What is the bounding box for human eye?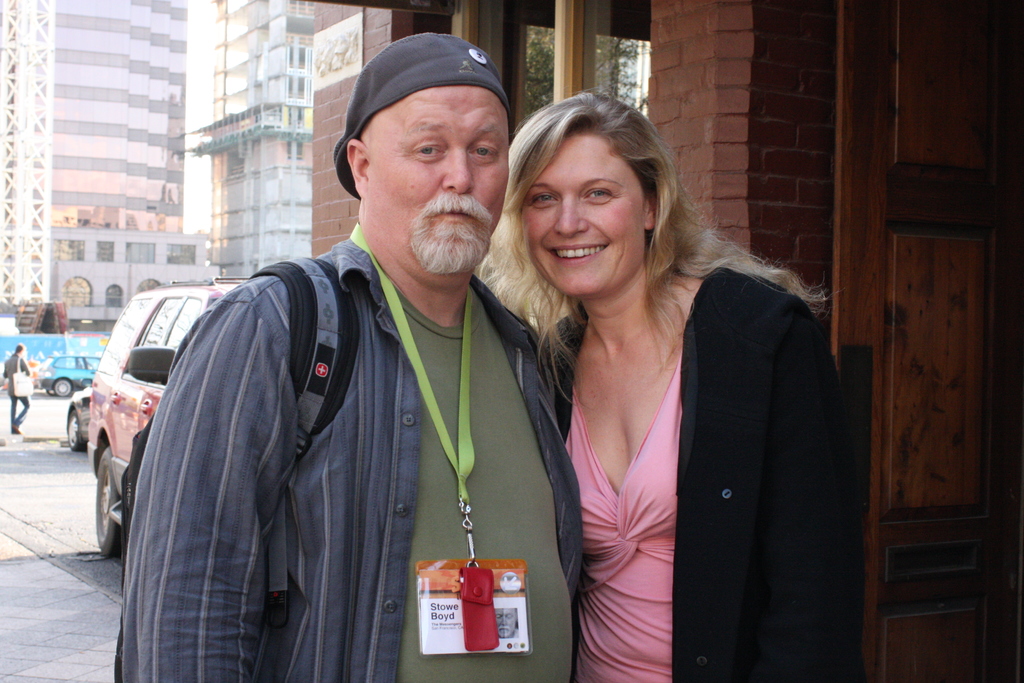
Rect(579, 188, 617, 204).
